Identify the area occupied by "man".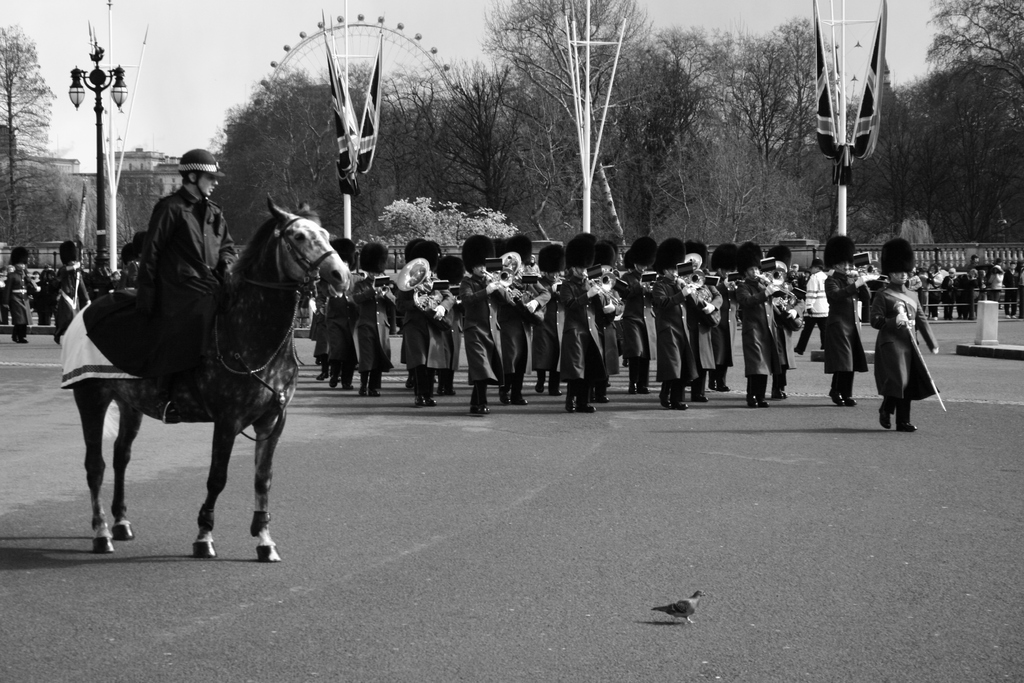
Area: bbox=[748, 249, 776, 407].
